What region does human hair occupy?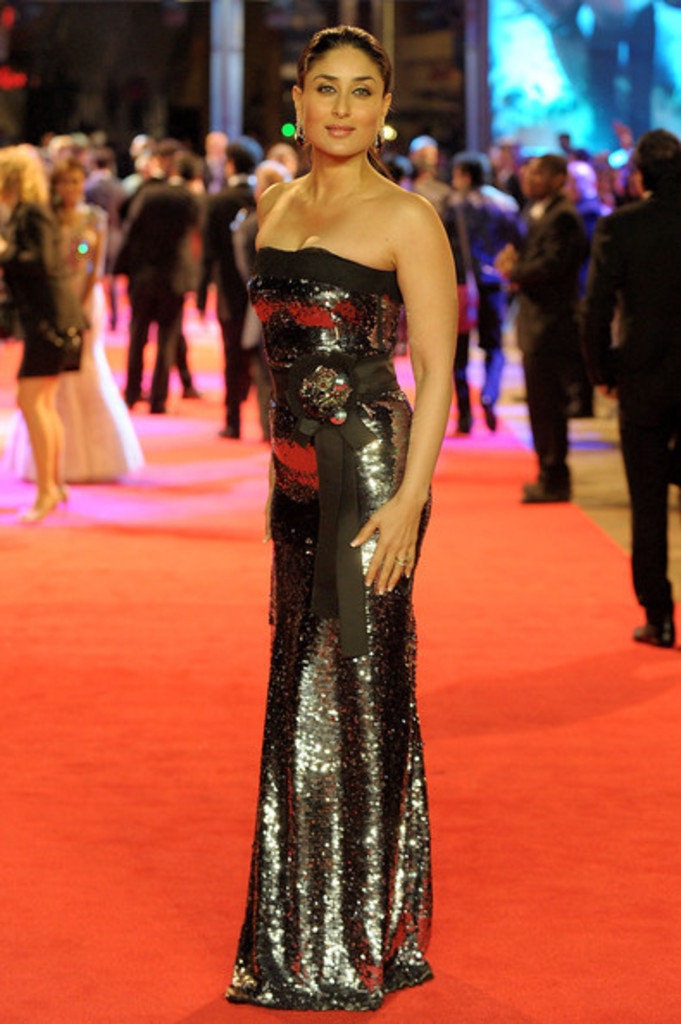
bbox(379, 150, 410, 186).
